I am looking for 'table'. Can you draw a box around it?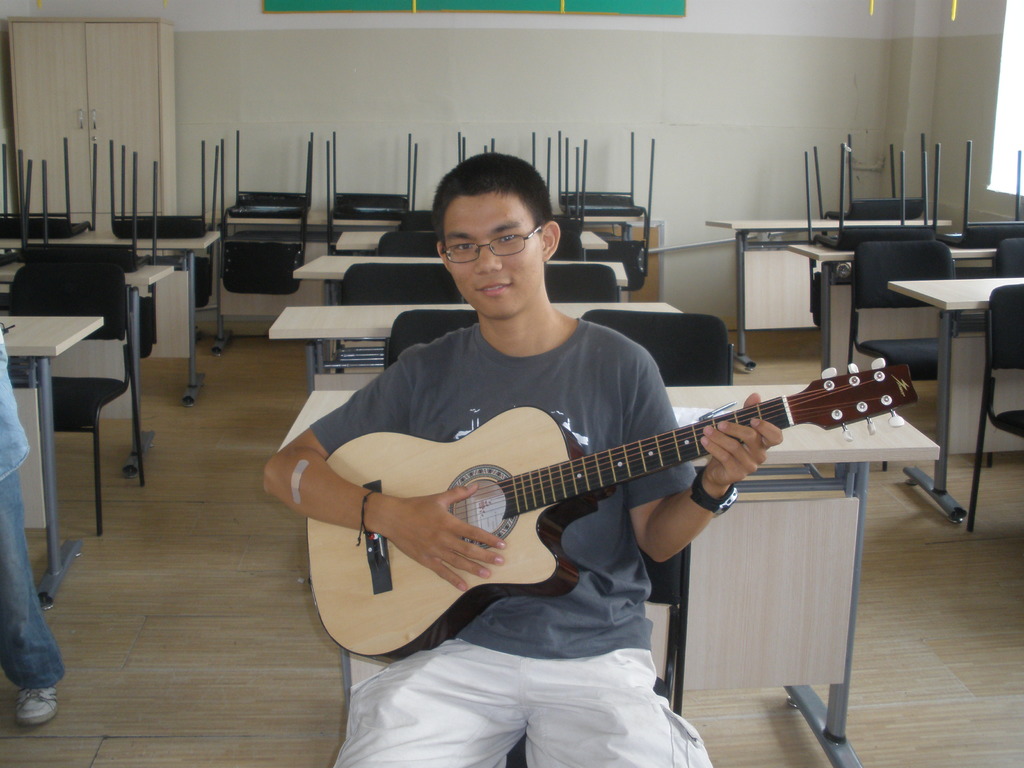
Sure, the bounding box is x1=0 y1=235 x2=215 y2=403.
